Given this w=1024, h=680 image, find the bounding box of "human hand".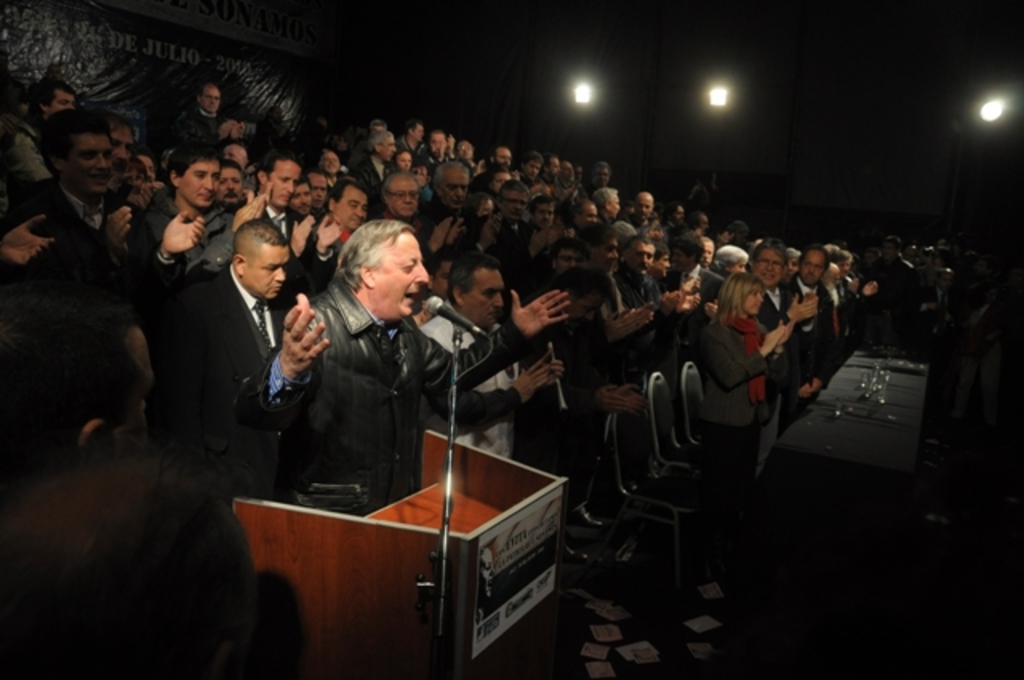
box(613, 382, 646, 418).
